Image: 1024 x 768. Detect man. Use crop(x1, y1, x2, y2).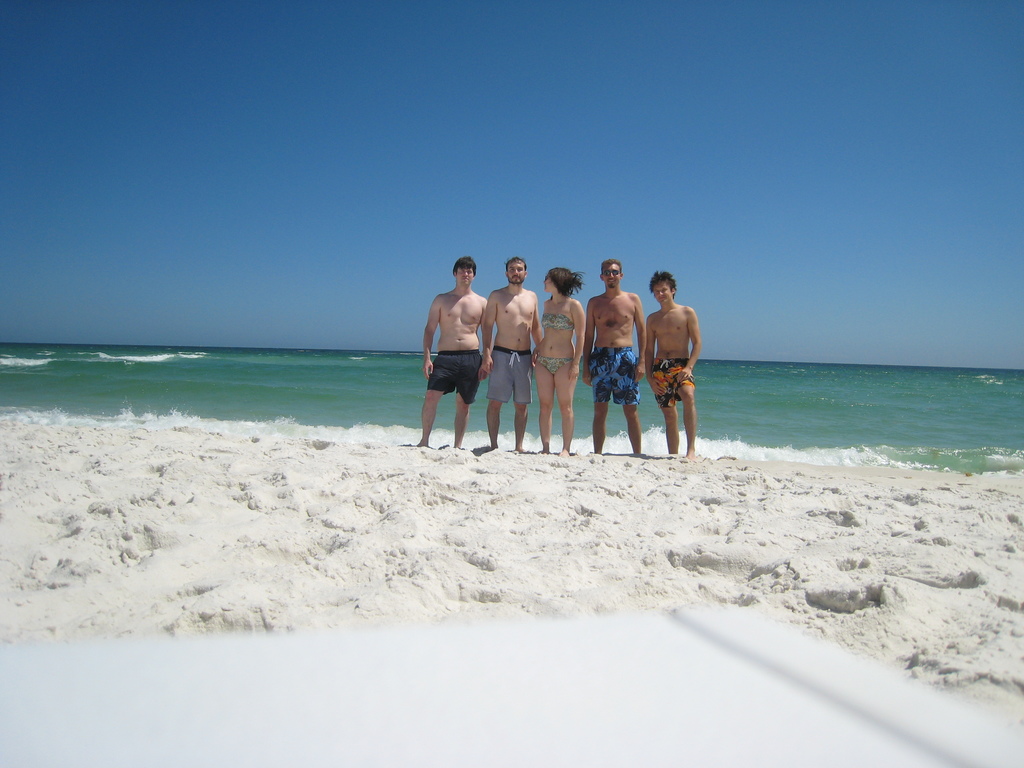
crop(583, 258, 644, 455).
